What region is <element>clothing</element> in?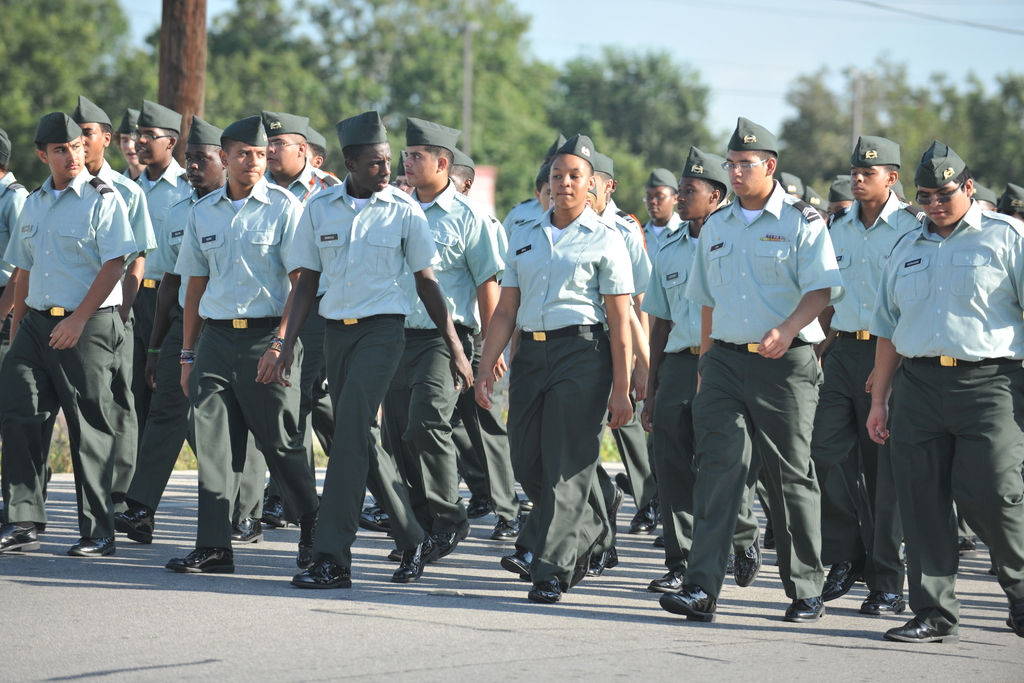
(636, 204, 683, 514).
